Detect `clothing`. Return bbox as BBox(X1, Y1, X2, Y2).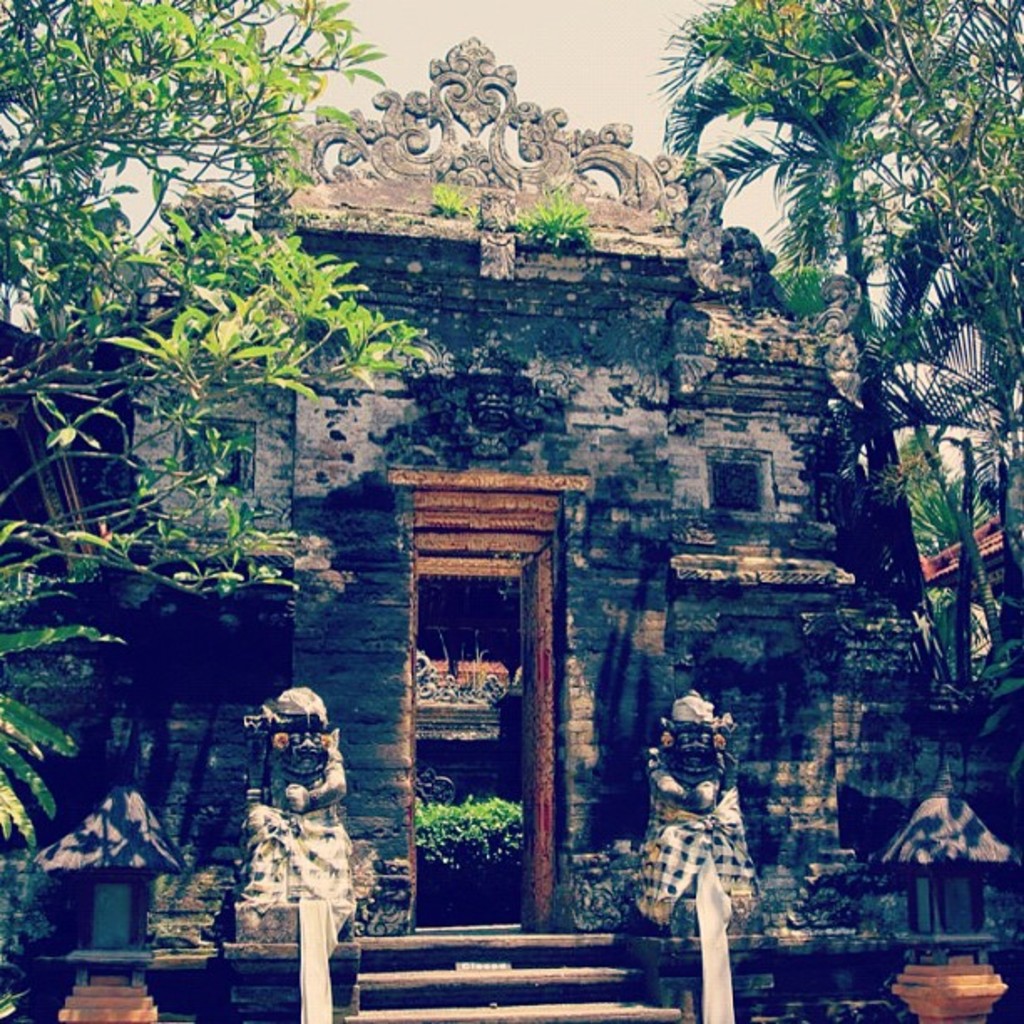
BBox(643, 788, 766, 912).
